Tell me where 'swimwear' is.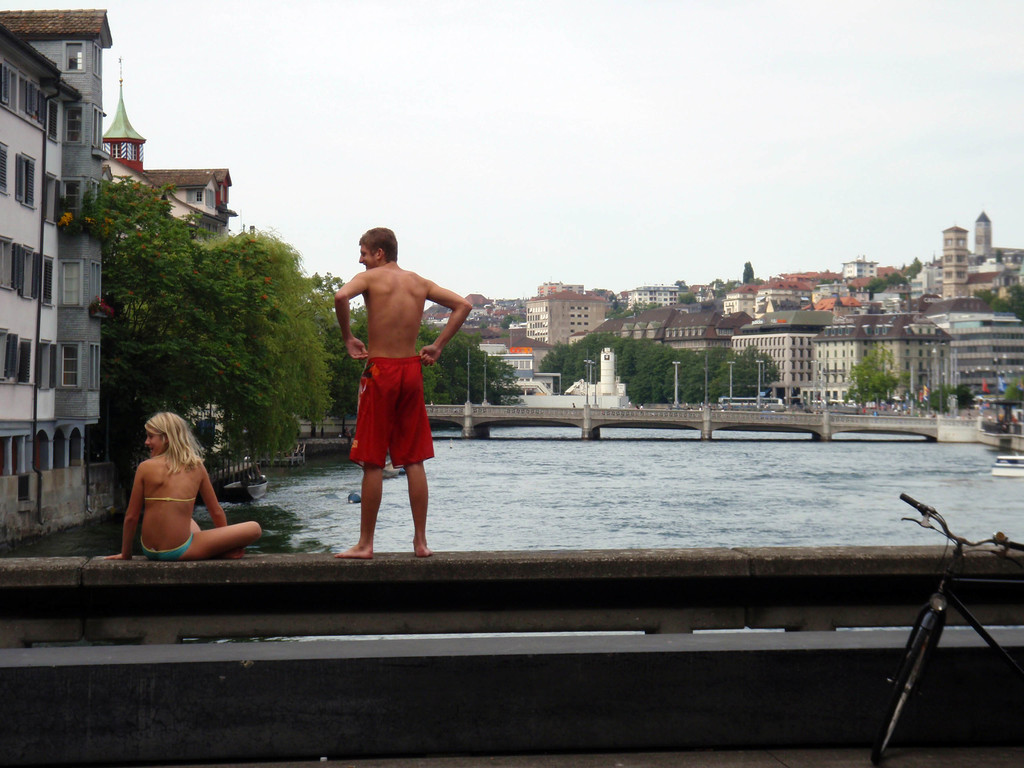
'swimwear' is at [141, 535, 193, 557].
